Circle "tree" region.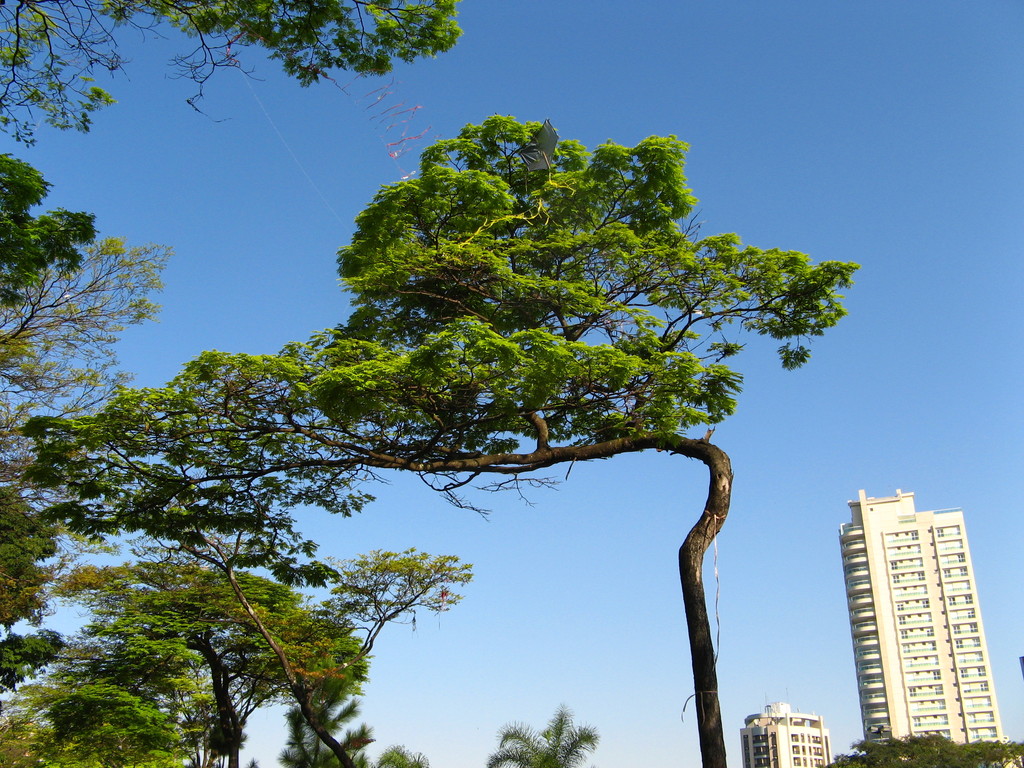
Region: {"left": 819, "top": 735, "right": 1023, "bottom": 767}.
